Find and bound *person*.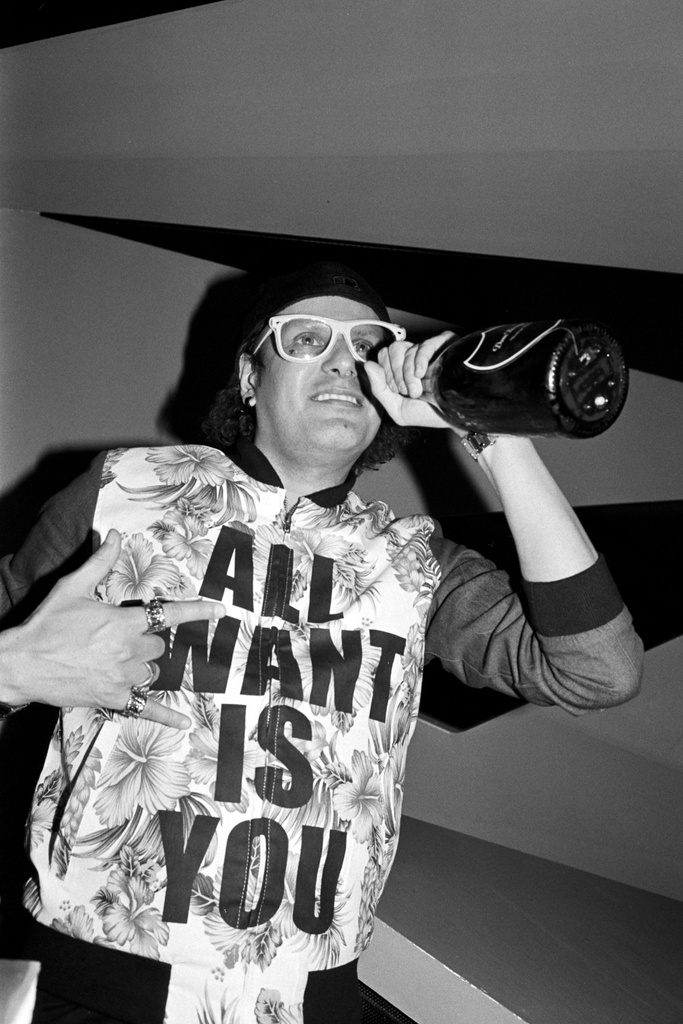
Bound: select_region(0, 265, 645, 1023).
